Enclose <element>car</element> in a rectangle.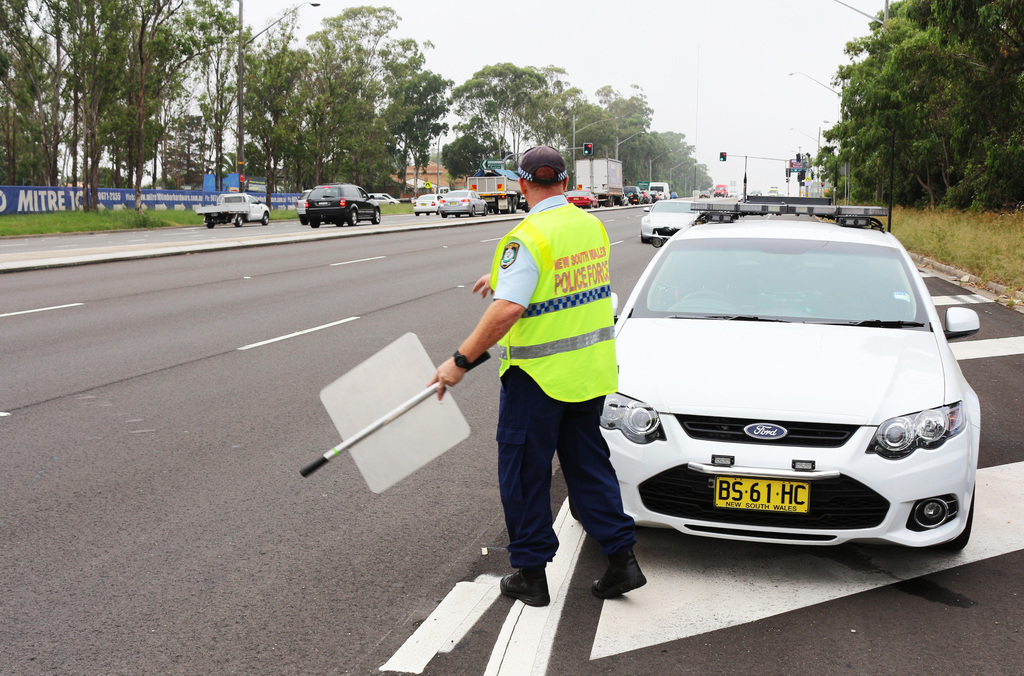
bbox=[412, 194, 440, 216].
